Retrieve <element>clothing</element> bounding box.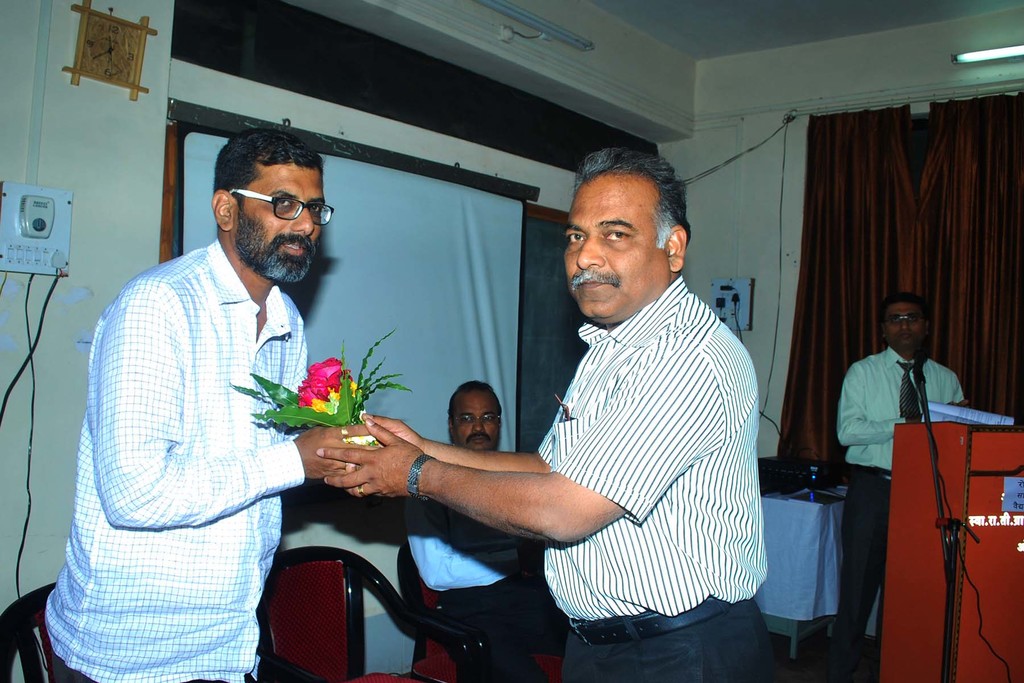
Bounding box: [475, 232, 775, 660].
